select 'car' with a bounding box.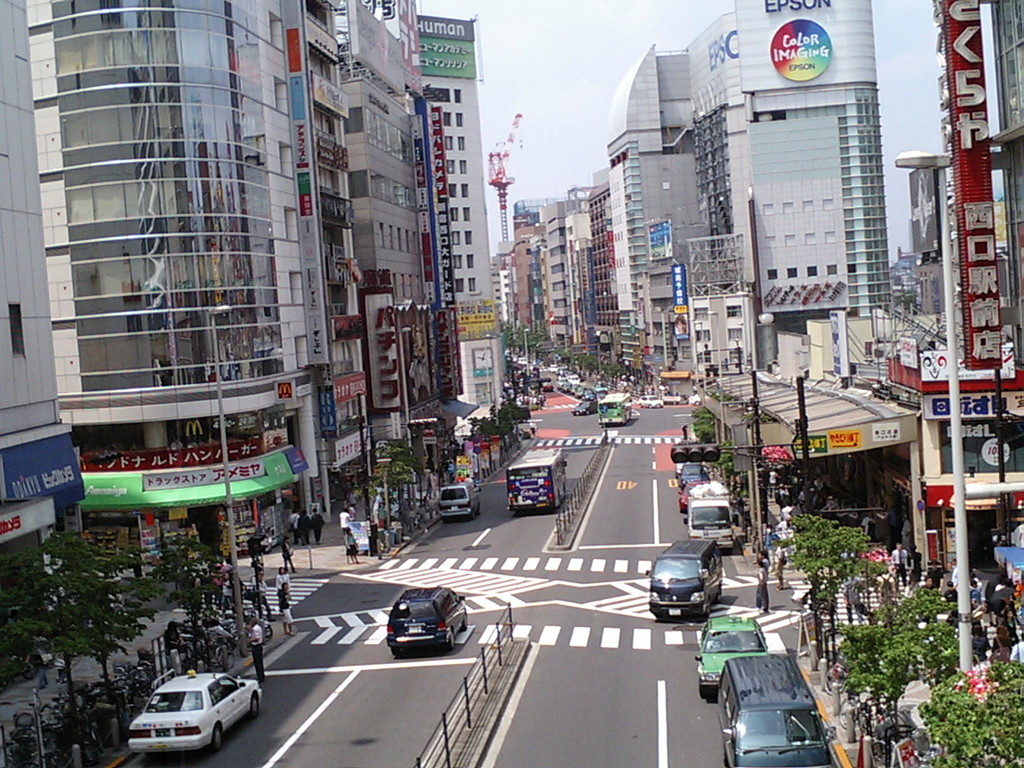
<box>678,482,710,514</box>.
